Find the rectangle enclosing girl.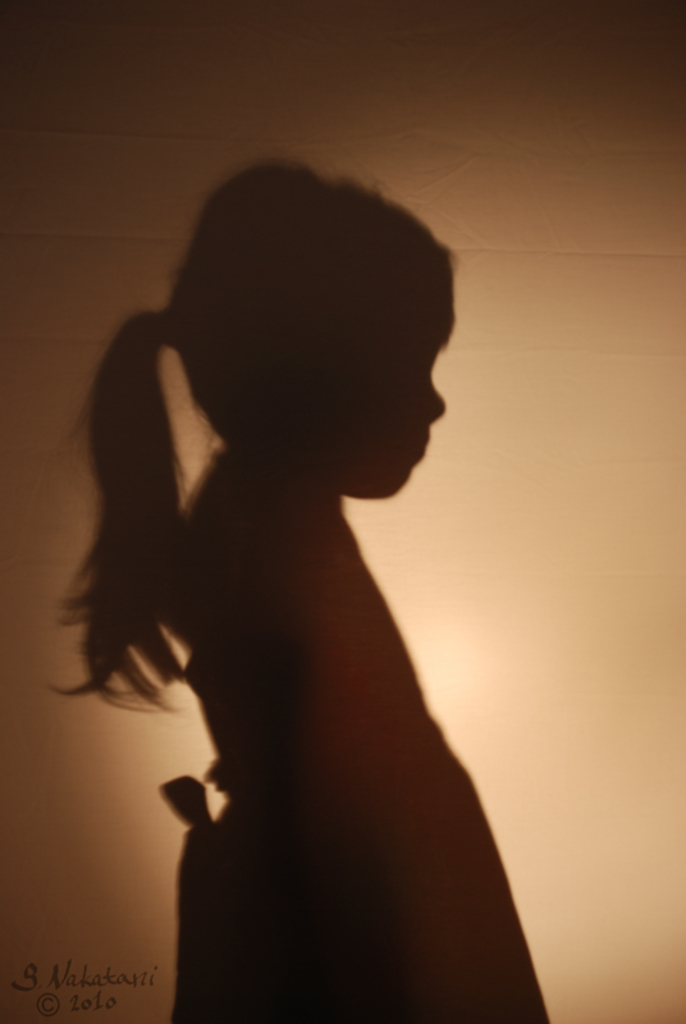
left=37, top=154, right=550, bottom=1023.
